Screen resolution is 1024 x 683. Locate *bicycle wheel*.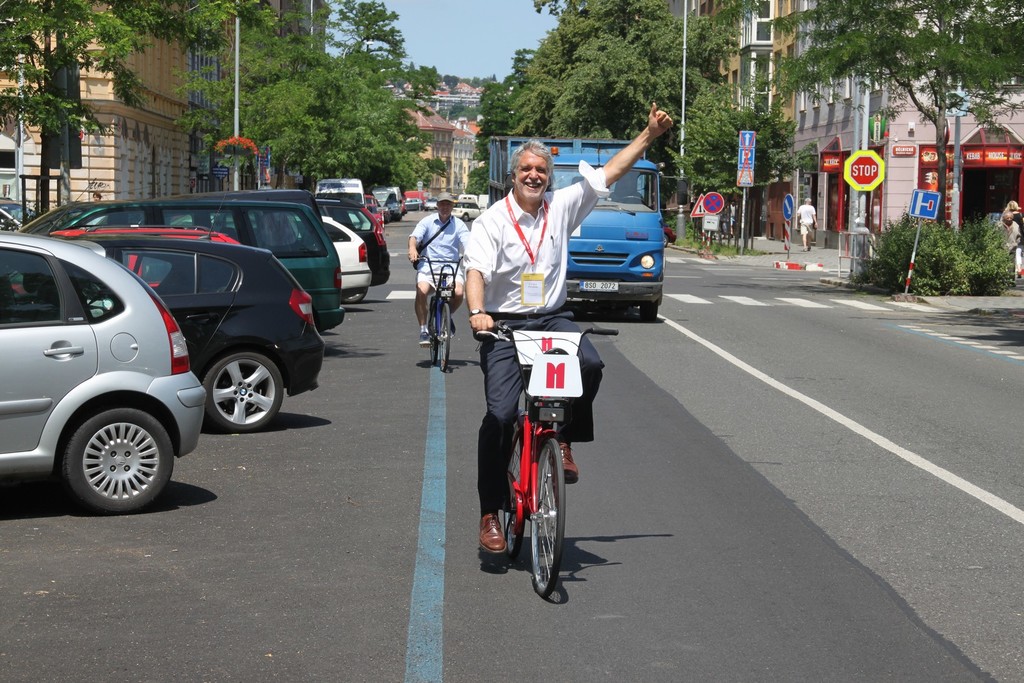
438:302:452:376.
